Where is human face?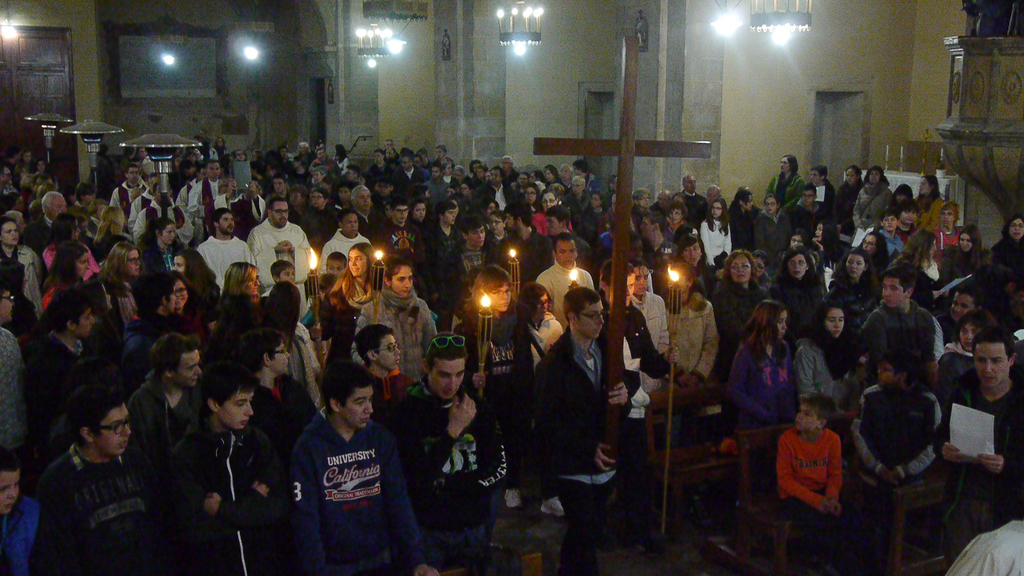
(x1=345, y1=217, x2=358, y2=233).
